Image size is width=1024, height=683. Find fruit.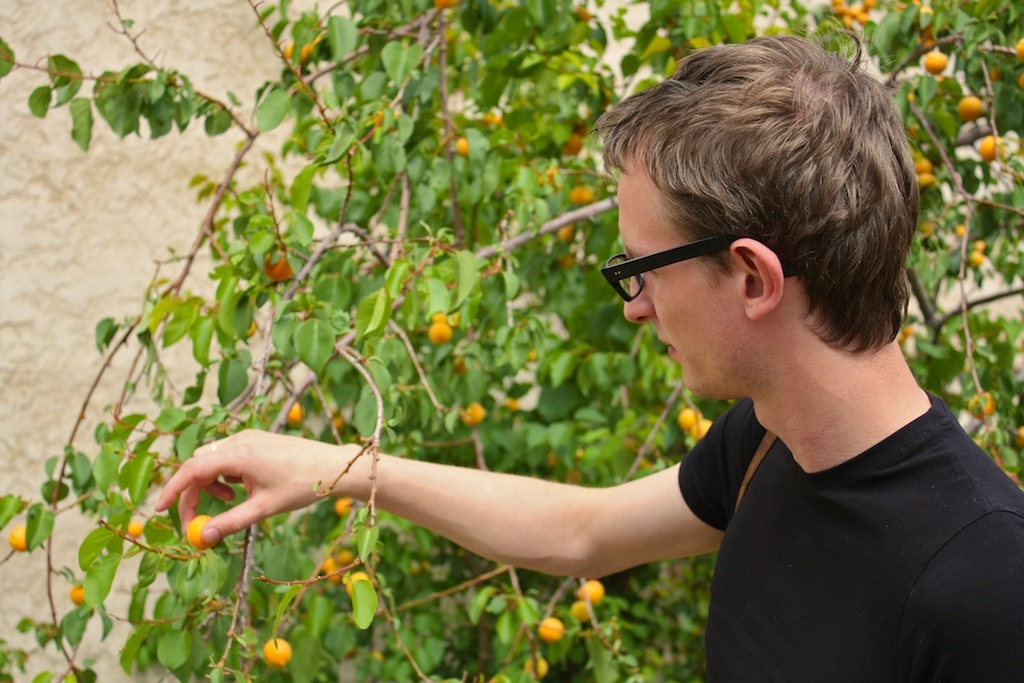
[912,175,937,189].
